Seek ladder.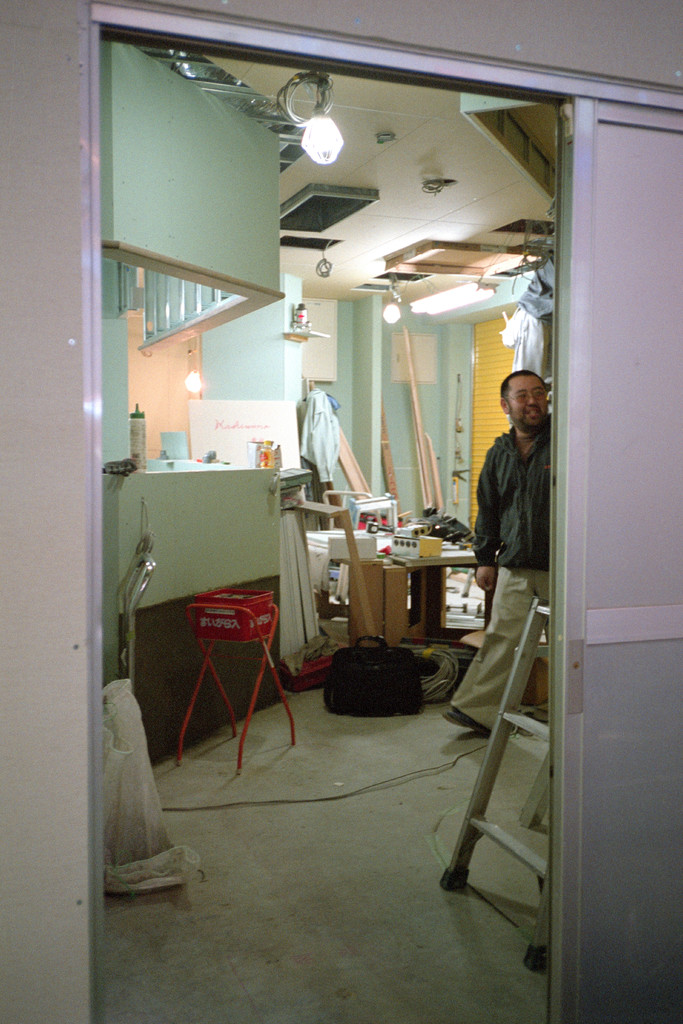
box(441, 596, 552, 984).
